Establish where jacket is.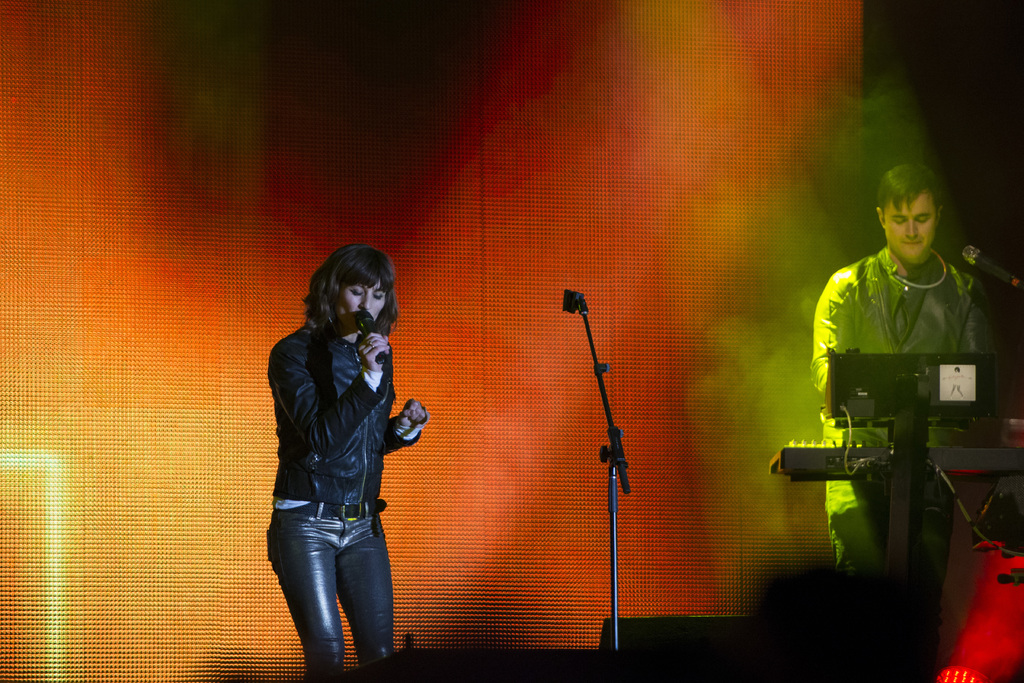
Established at [272, 325, 419, 506].
